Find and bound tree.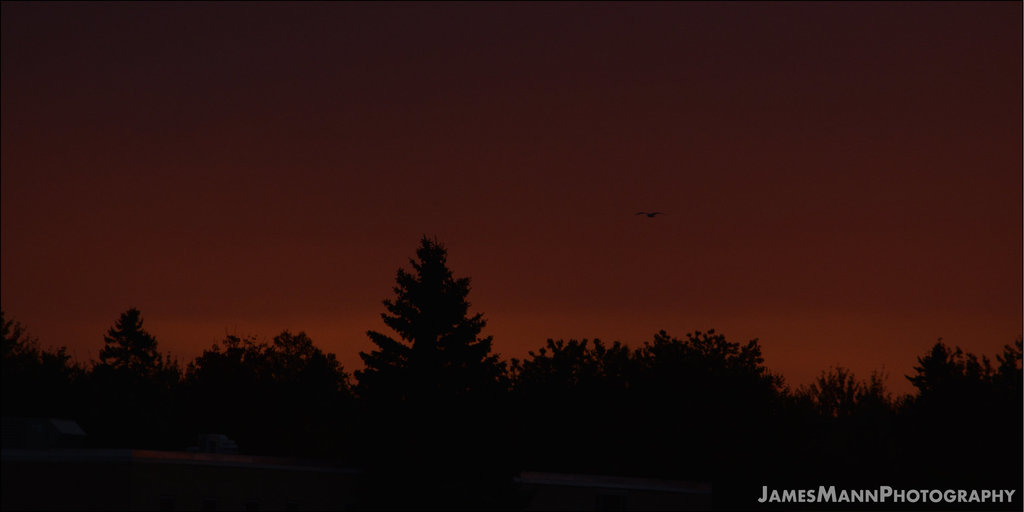
Bound: (359, 234, 488, 395).
